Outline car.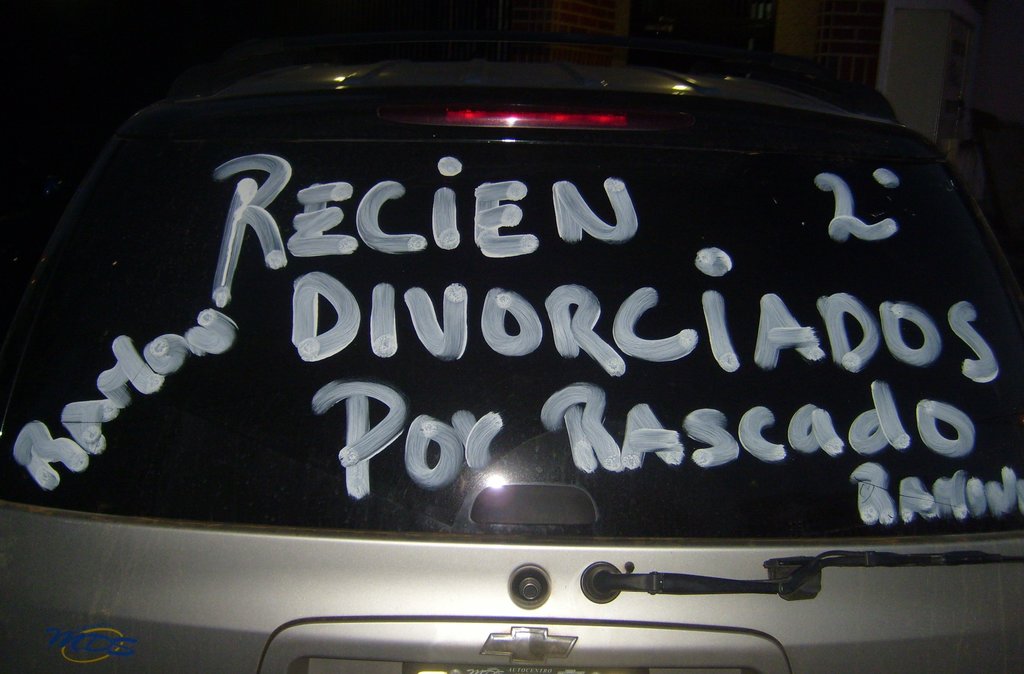
Outline: select_region(0, 56, 1023, 673).
